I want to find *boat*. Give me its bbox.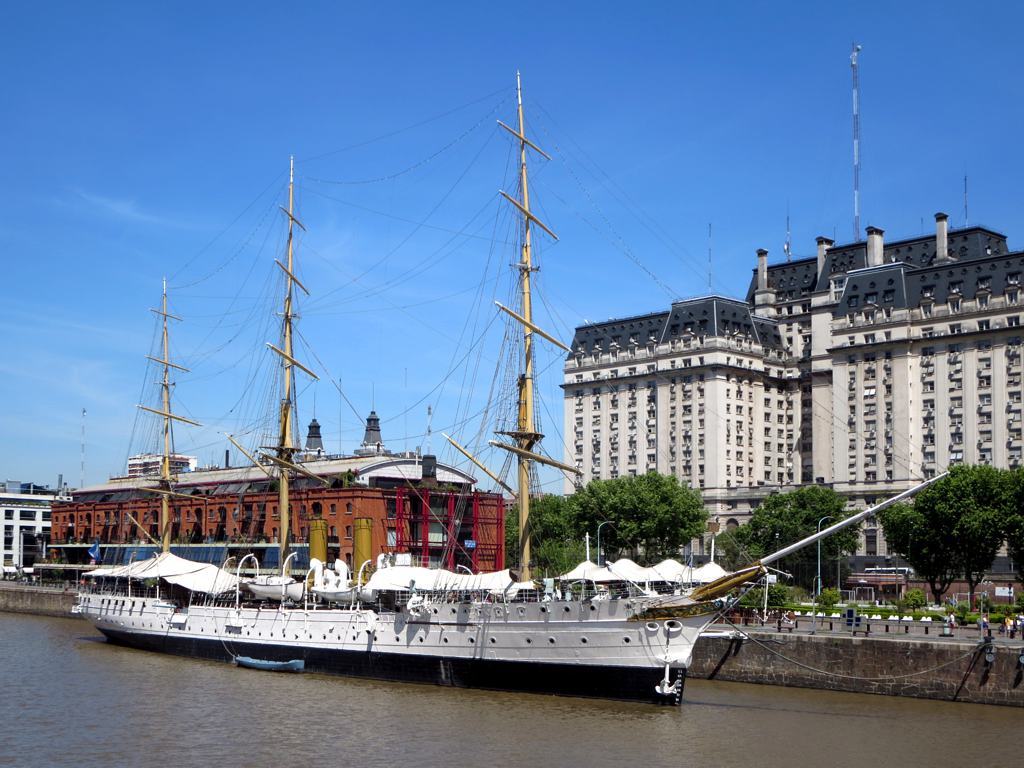
{"left": 223, "top": 633, "right": 307, "bottom": 669}.
